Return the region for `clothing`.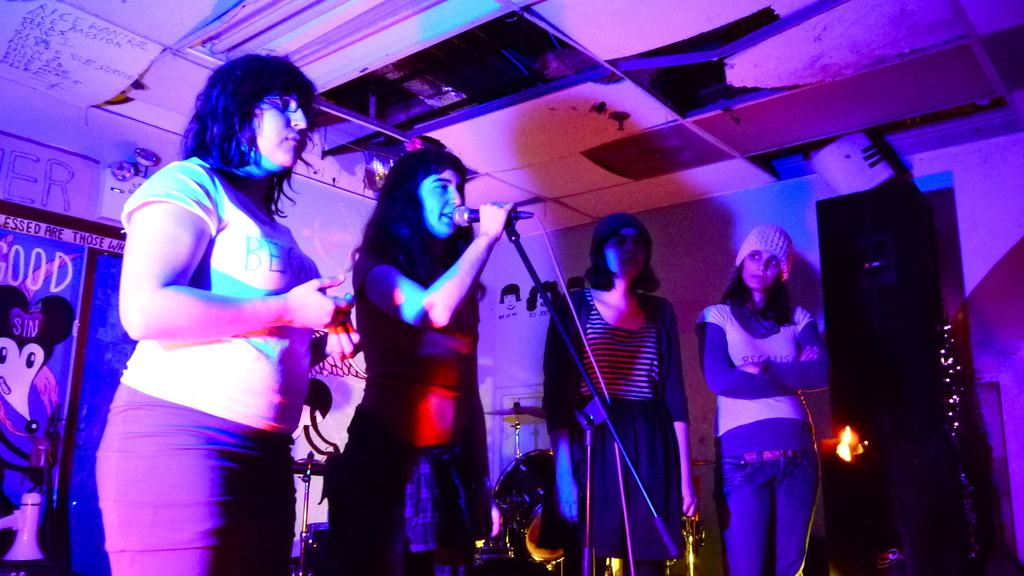
<region>90, 136, 324, 575</region>.
